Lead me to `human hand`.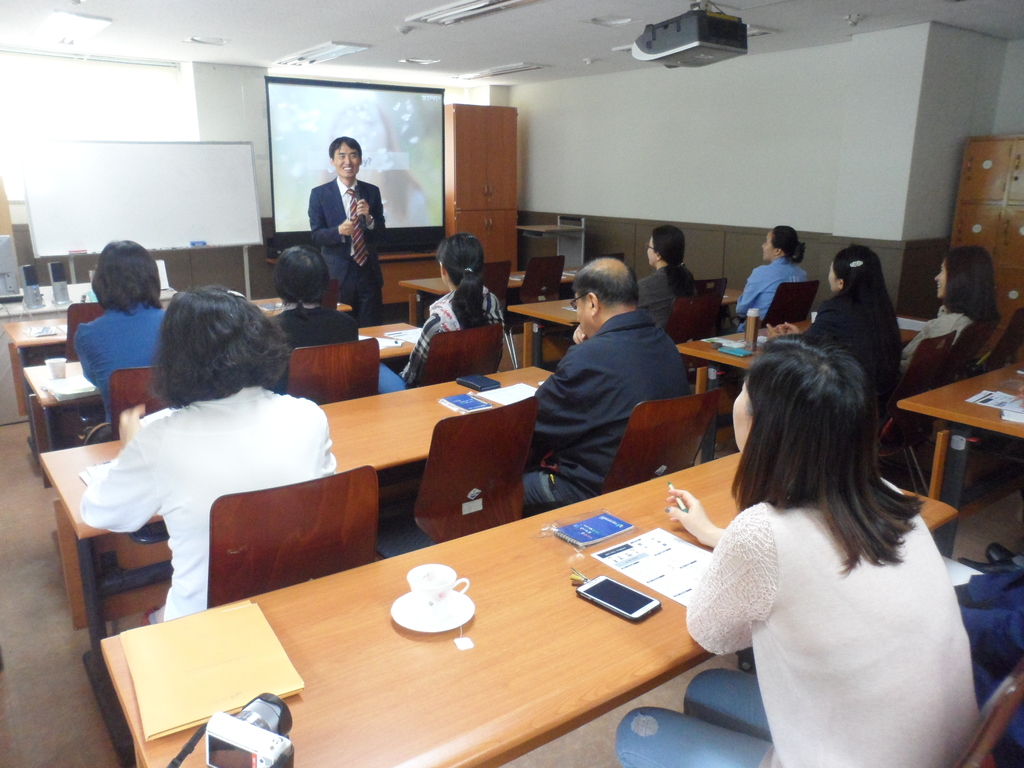
Lead to box=[541, 452, 560, 478].
